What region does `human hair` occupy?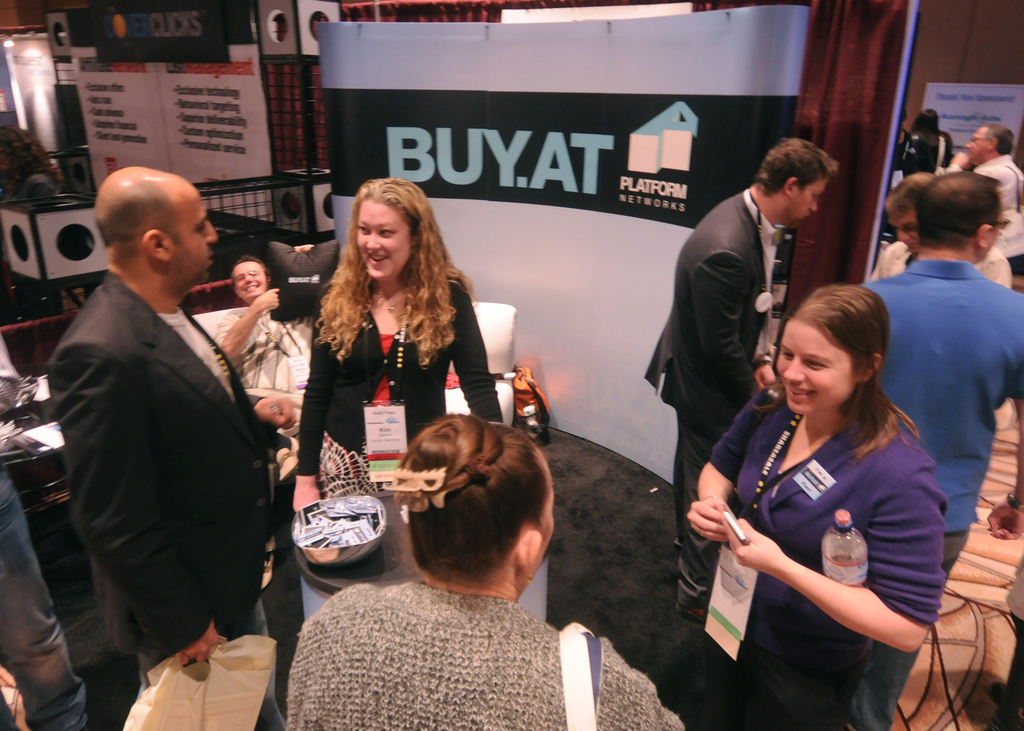
(753,137,842,200).
